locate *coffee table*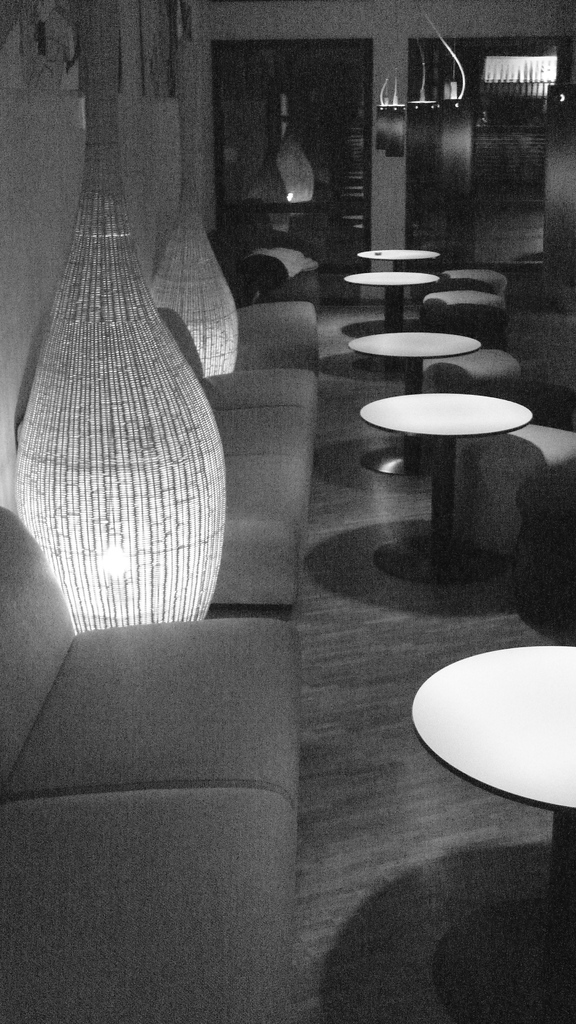
{"left": 342, "top": 266, "right": 438, "bottom": 338}
